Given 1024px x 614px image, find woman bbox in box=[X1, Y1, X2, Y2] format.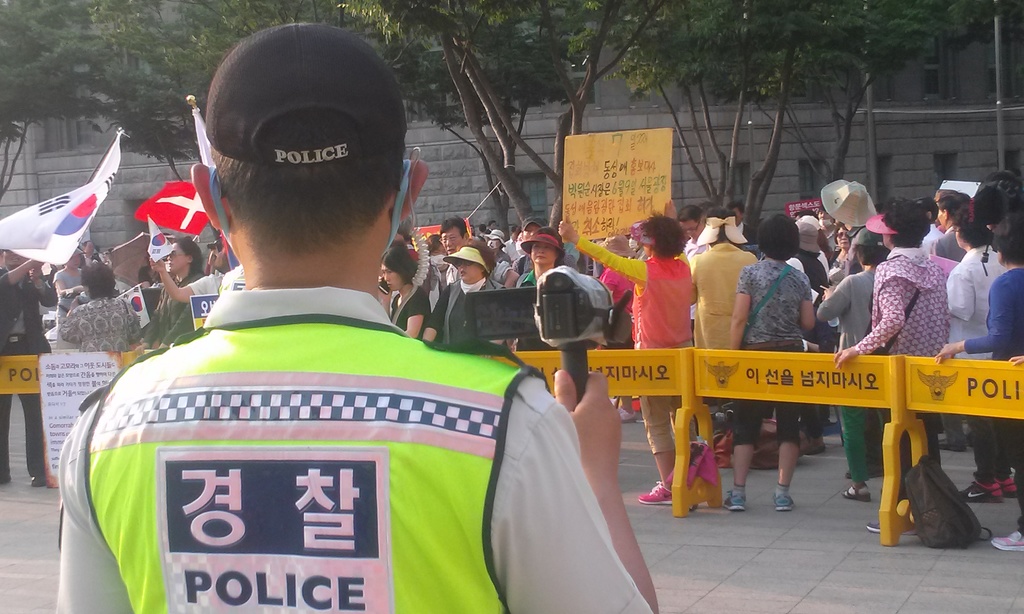
box=[515, 224, 568, 287].
